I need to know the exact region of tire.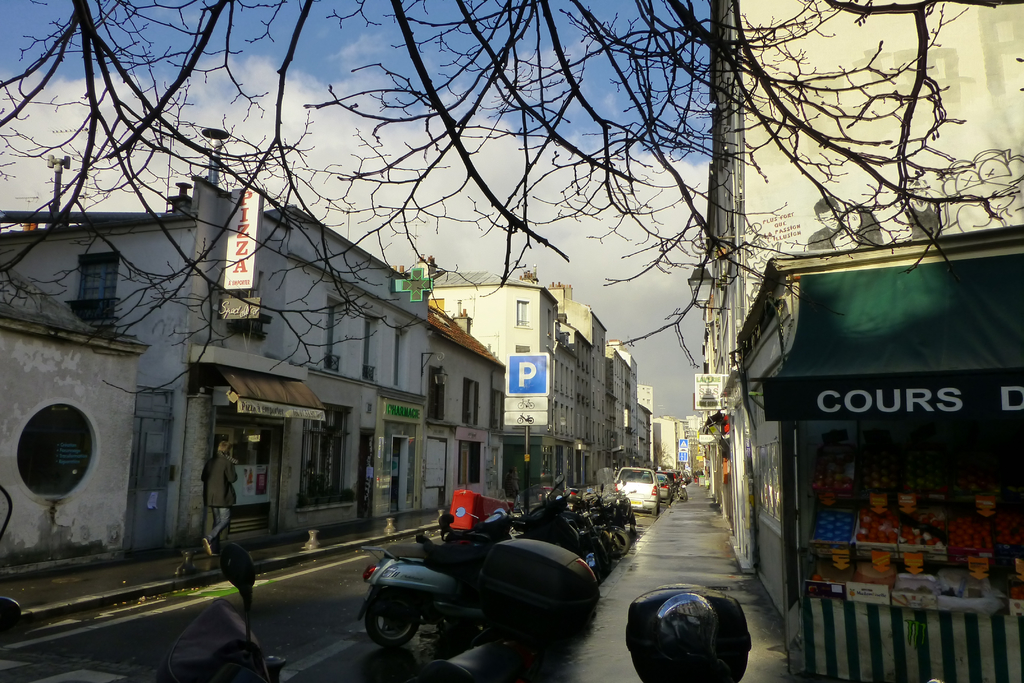
Region: region(612, 532, 630, 554).
